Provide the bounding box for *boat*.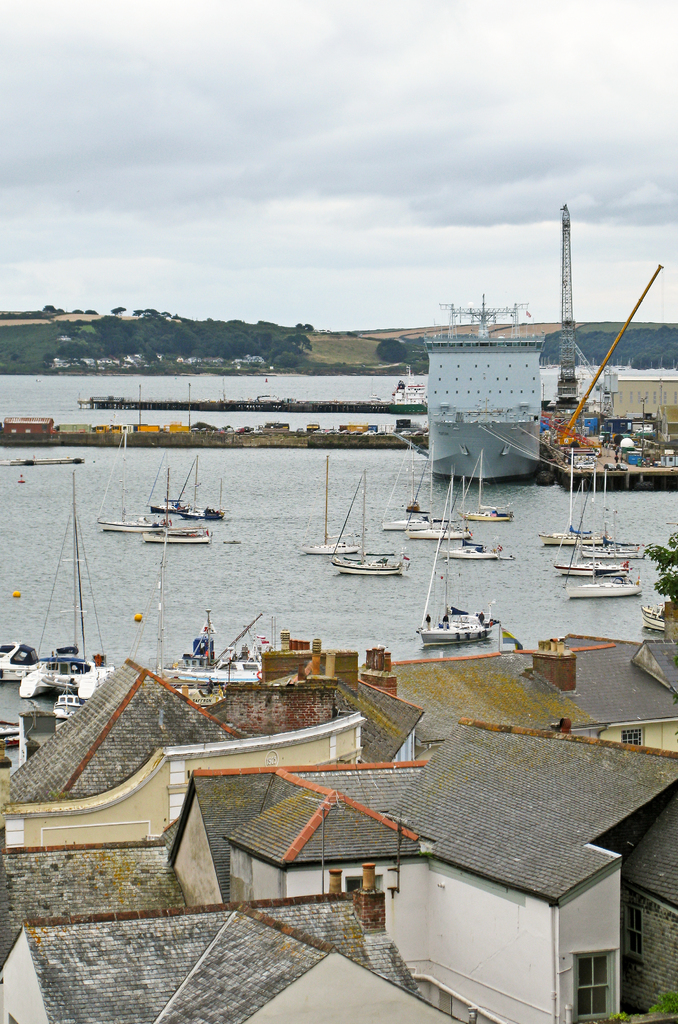
pyautogui.locateOnScreen(562, 576, 646, 602).
